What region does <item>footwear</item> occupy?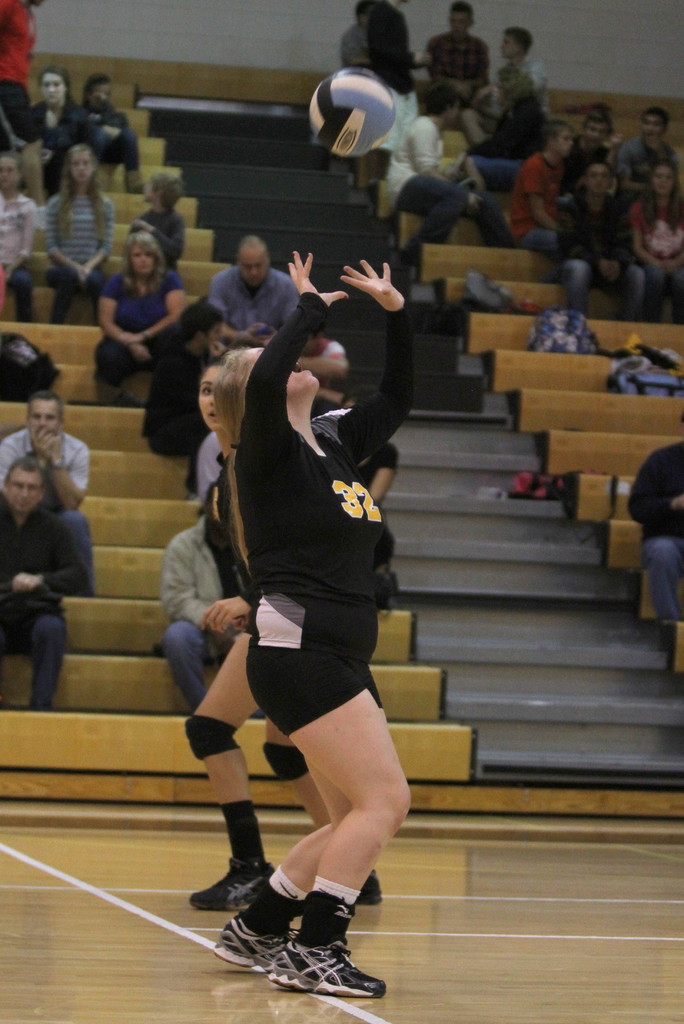
bbox(359, 870, 386, 910).
